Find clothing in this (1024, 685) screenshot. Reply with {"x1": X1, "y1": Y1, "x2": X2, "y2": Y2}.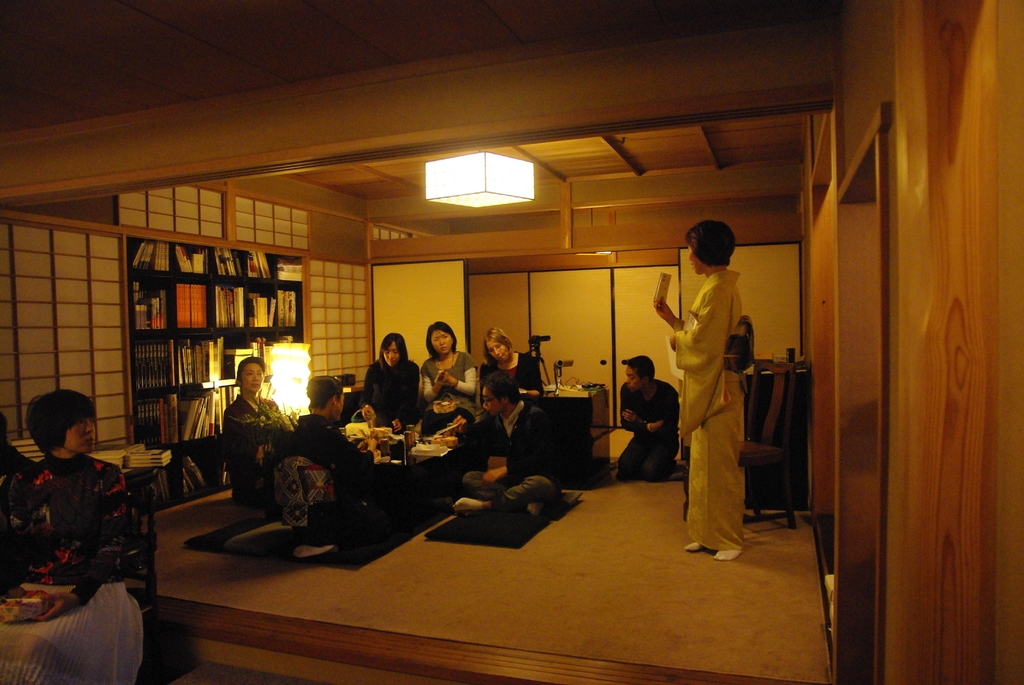
{"x1": 355, "y1": 353, "x2": 419, "y2": 429}.
